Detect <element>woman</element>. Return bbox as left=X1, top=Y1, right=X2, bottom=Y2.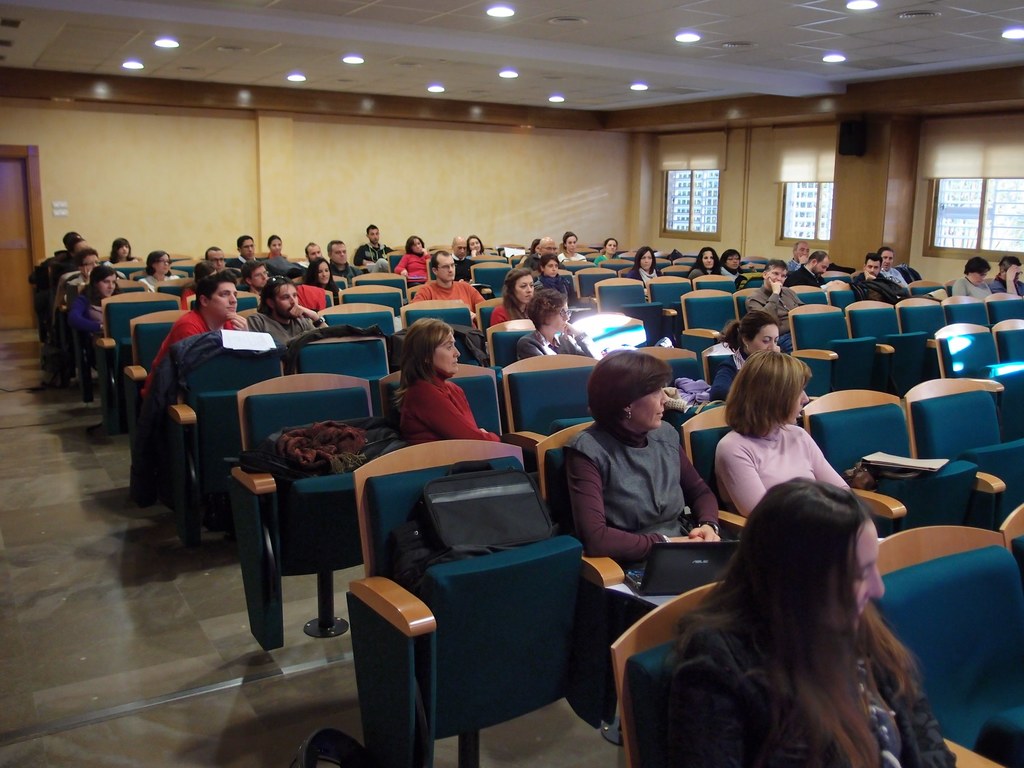
left=492, top=264, right=541, bottom=320.
